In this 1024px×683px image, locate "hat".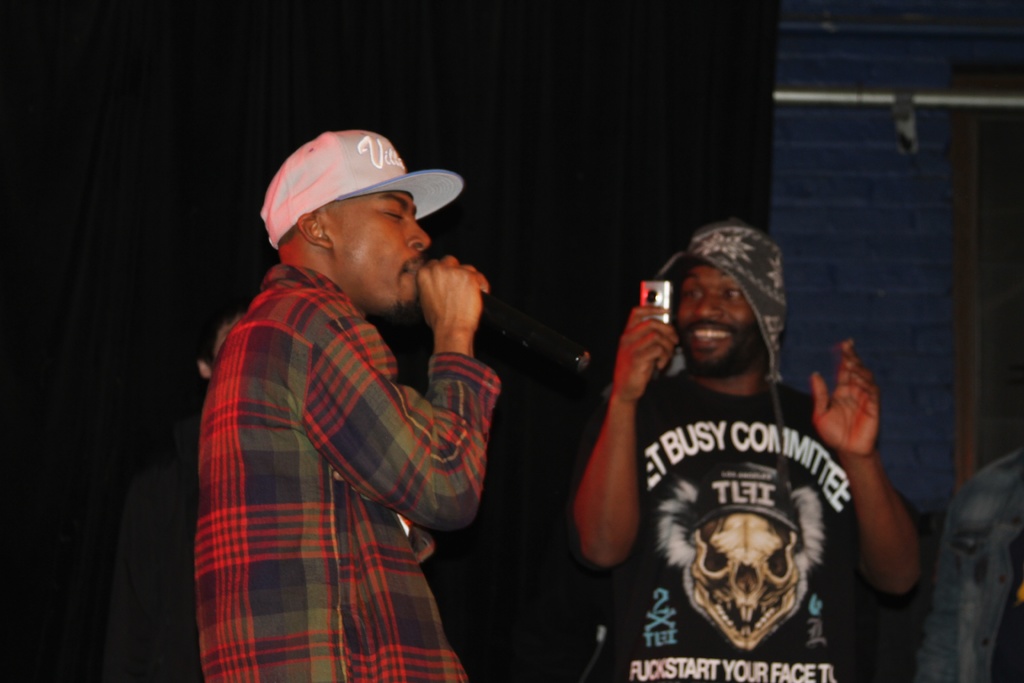
Bounding box: <region>683, 460, 803, 537</region>.
